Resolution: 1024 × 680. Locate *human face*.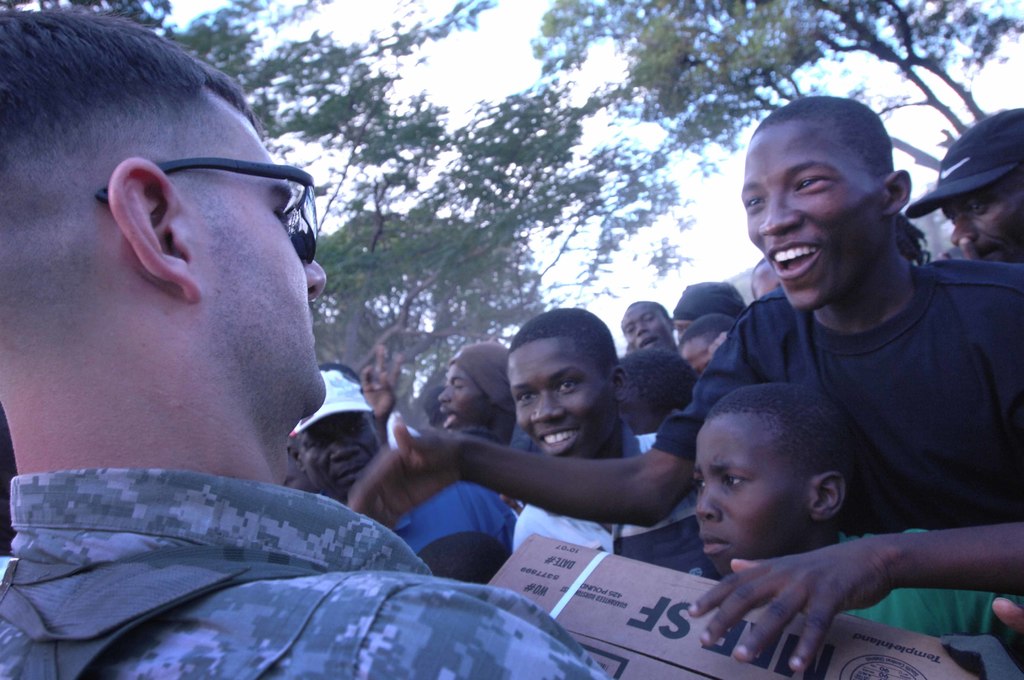
[left=511, top=340, right=616, bottom=453].
